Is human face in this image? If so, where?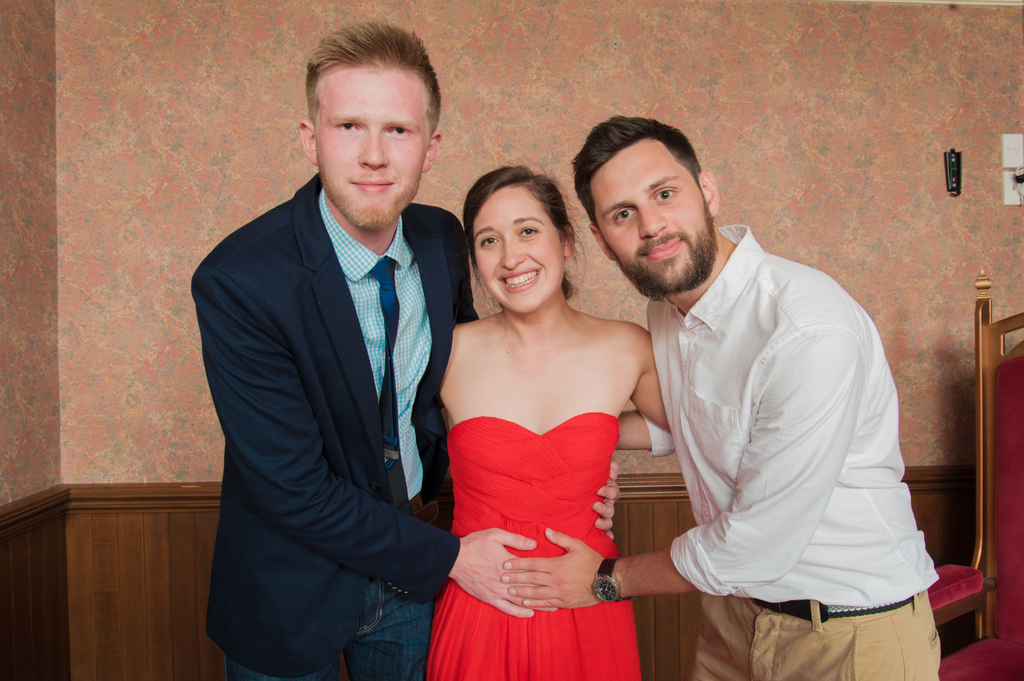
Yes, at x1=318 y1=67 x2=426 y2=221.
